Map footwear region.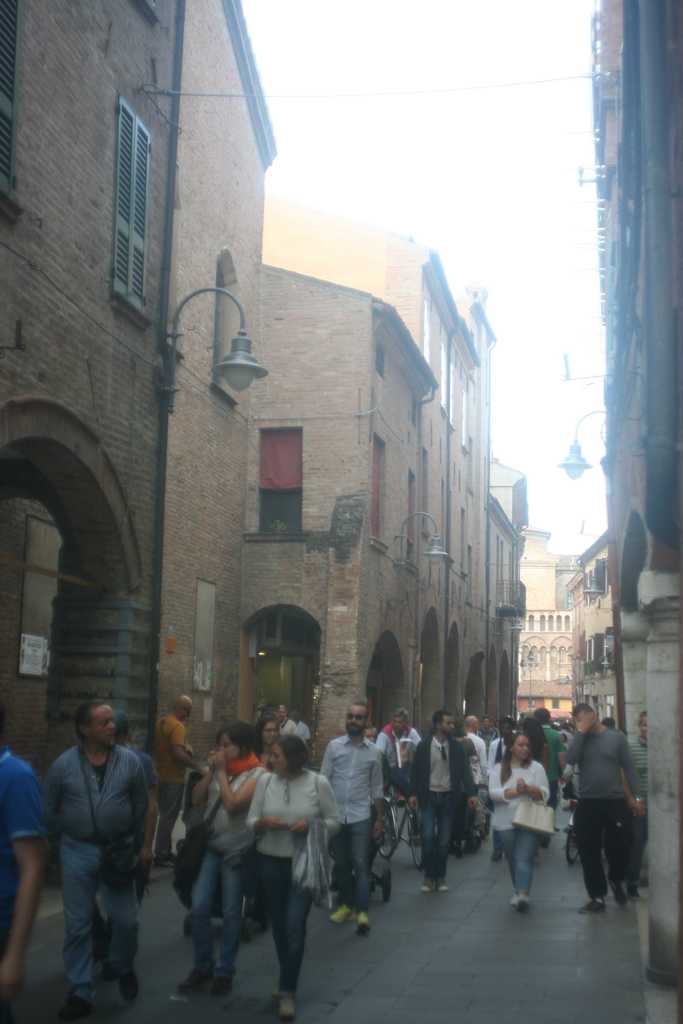
Mapped to BBox(212, 975, 235, 996).
